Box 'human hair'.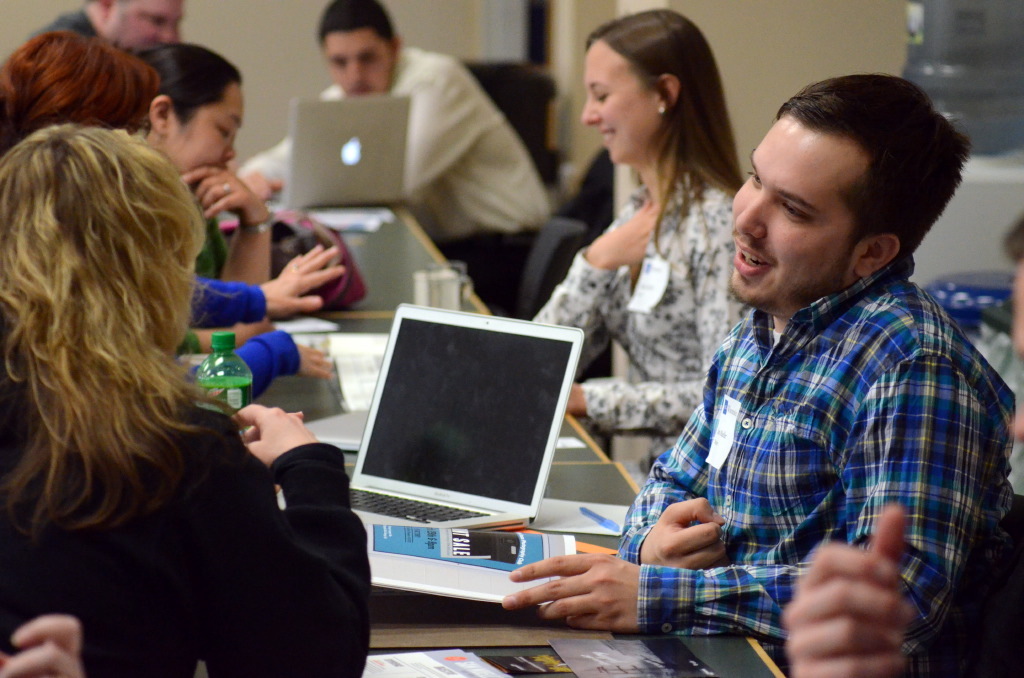
140, 41, 243, 129.
